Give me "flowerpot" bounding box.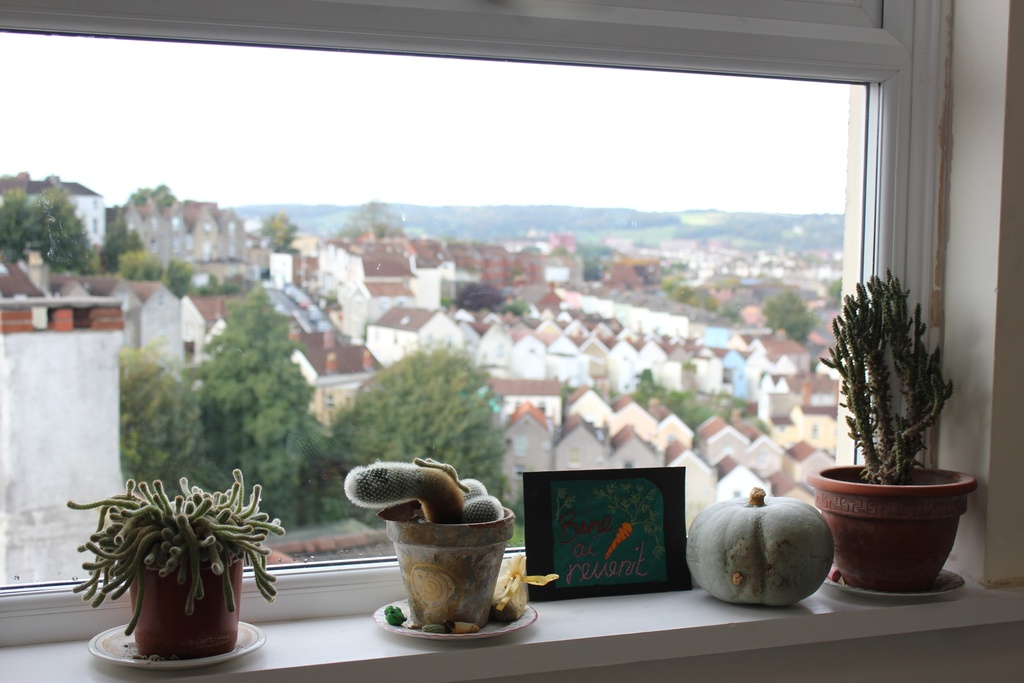
Rect(817, 463, 976, 594).
